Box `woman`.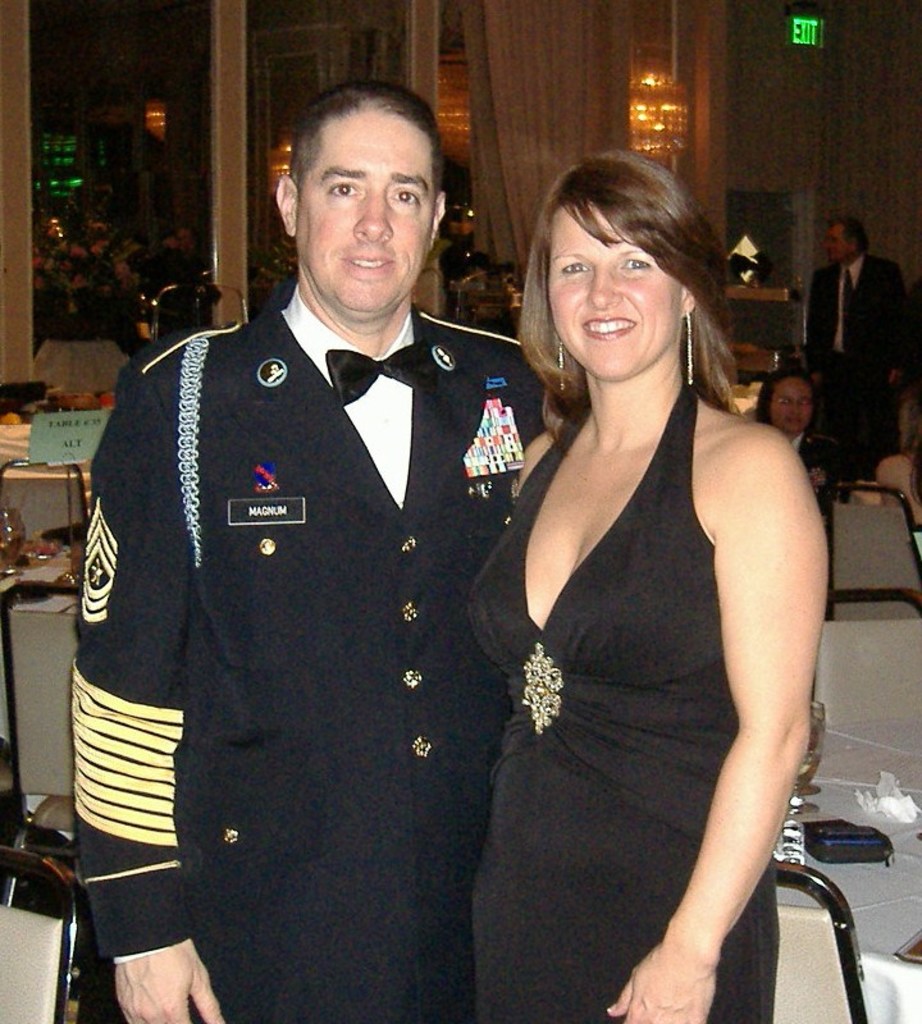
x1=876, y1=393, x2=921, y2=552.
